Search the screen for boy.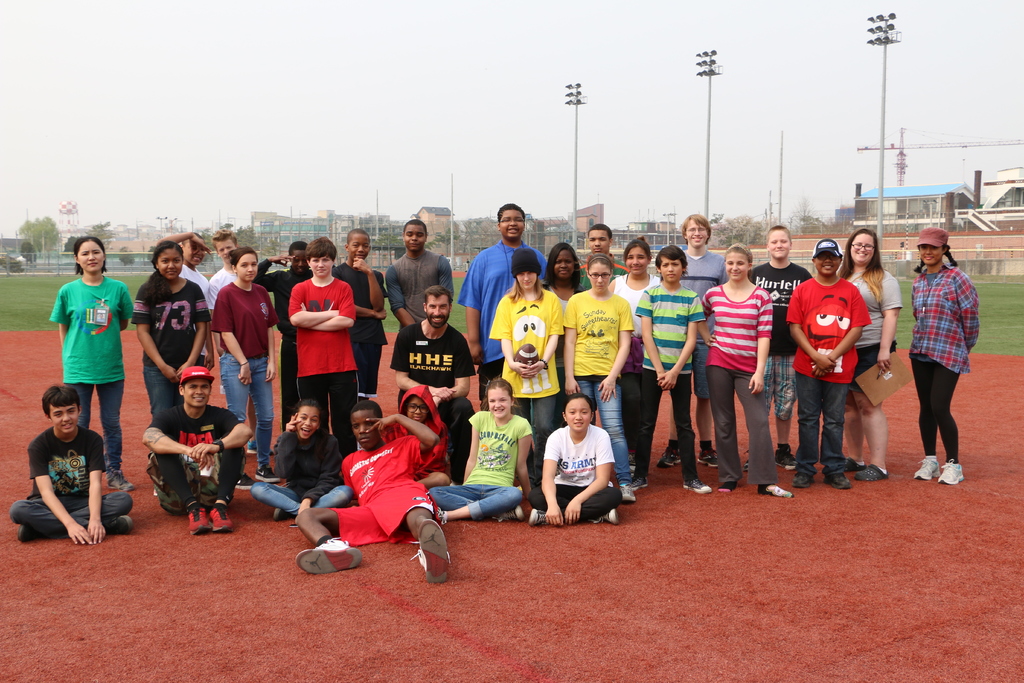
Found at 257/240/314/432.
